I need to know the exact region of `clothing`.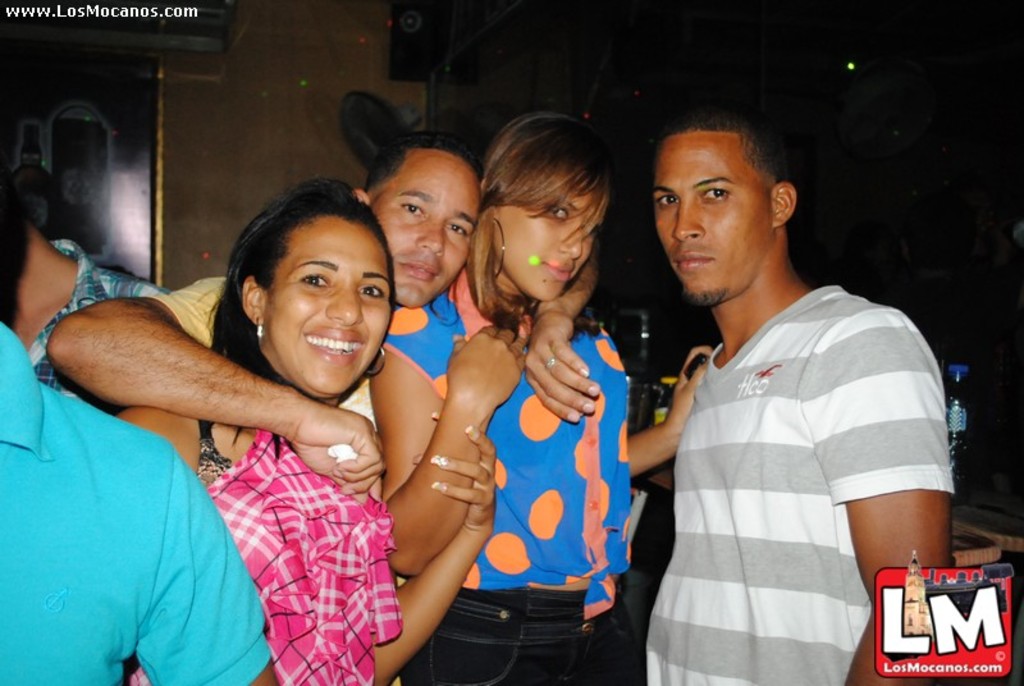
Region: 123:416:408:685.
